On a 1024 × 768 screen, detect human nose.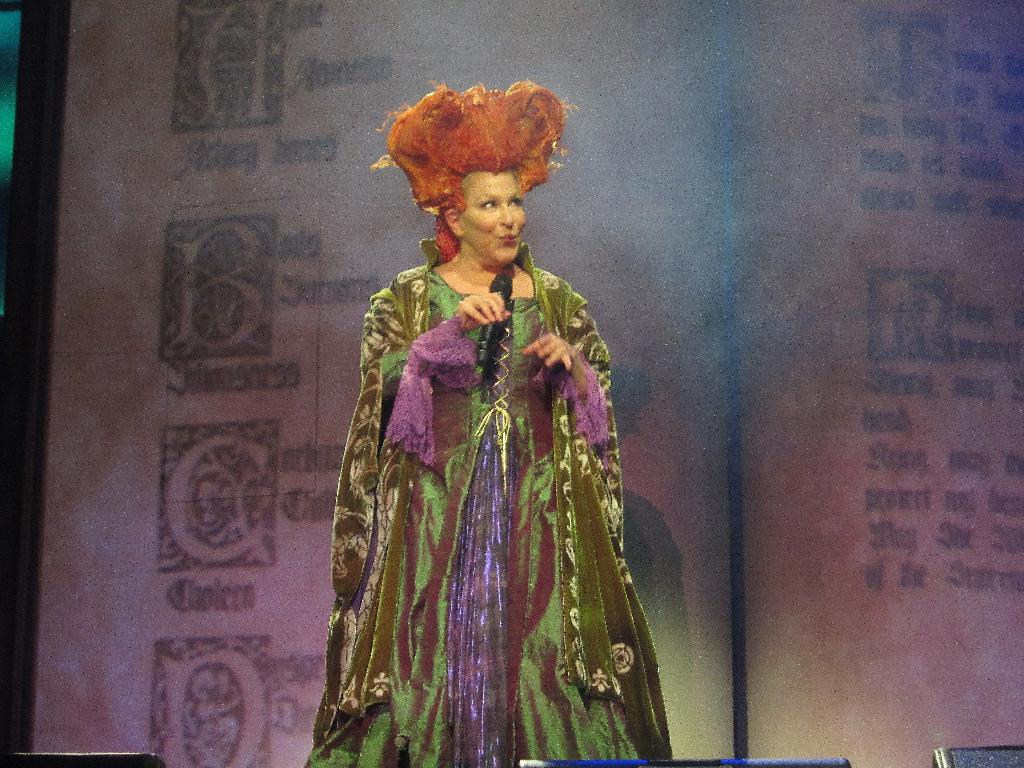
bbox=[499, 204, 518, 228].
